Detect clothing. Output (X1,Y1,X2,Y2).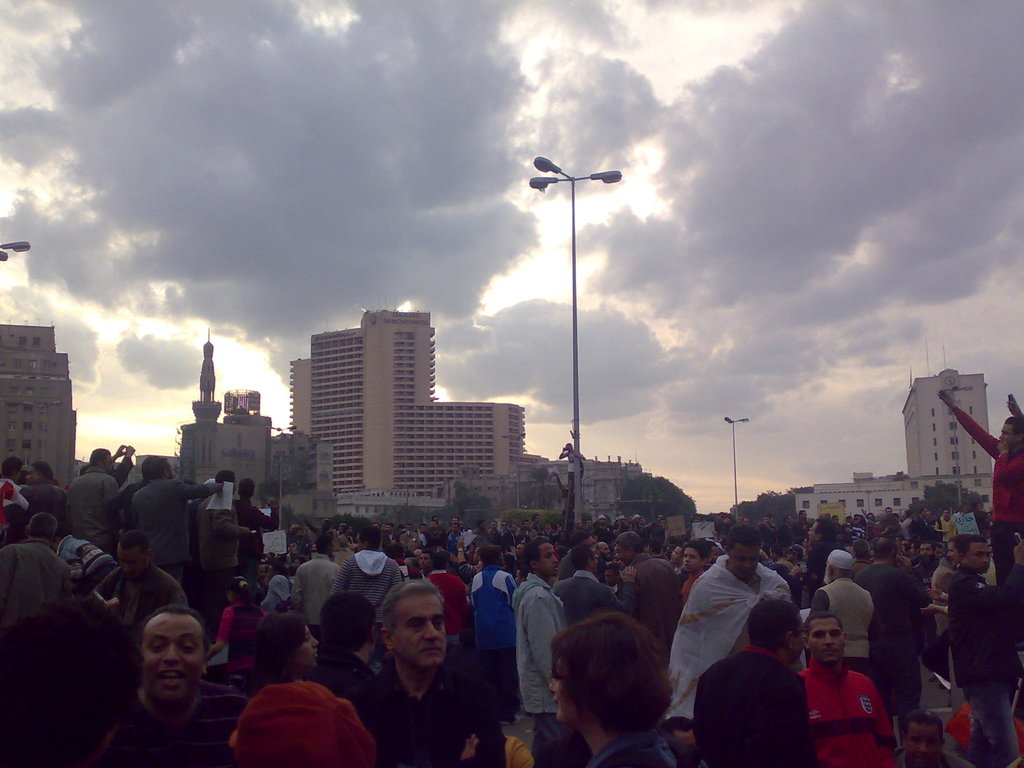
(213,603,263,661).
